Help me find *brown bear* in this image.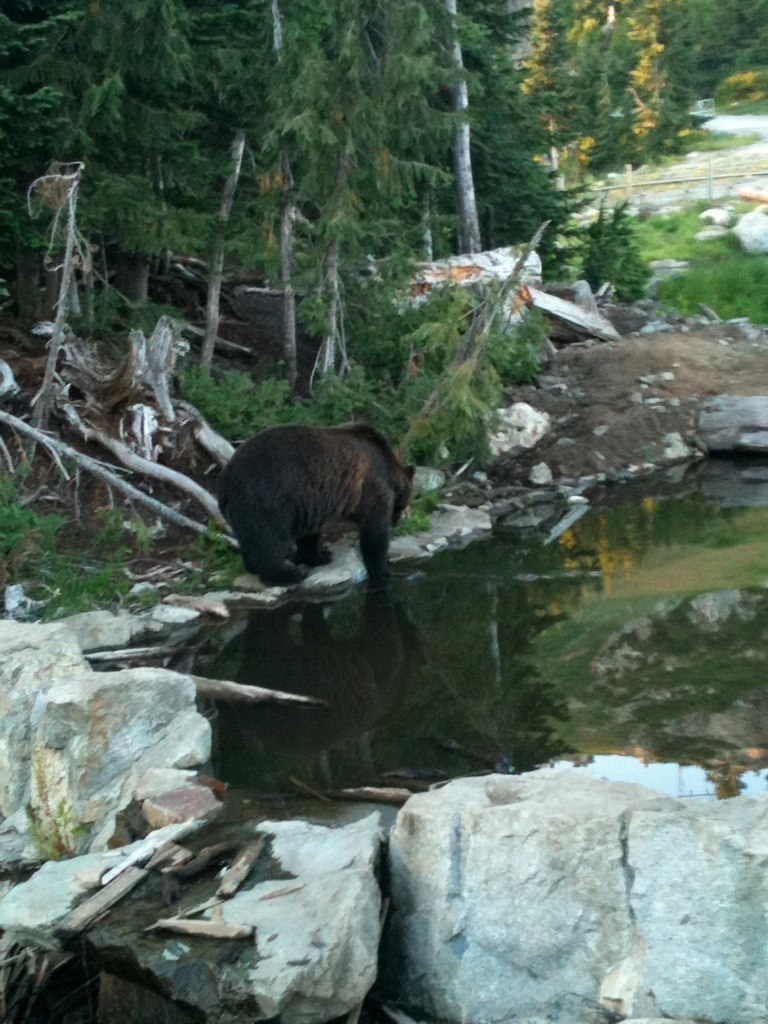
Found it: [216, 420, 419, 602].
